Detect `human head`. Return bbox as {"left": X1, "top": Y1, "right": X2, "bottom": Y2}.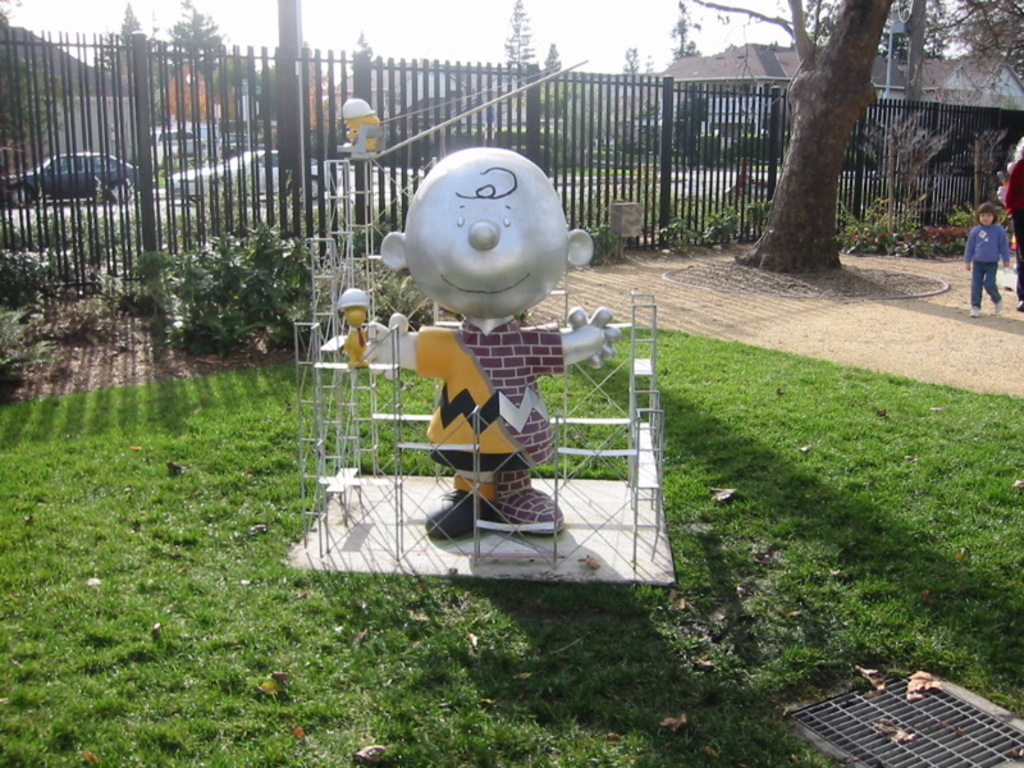
{"left": 376, "top": 146, "right": 596, "bottom": 319}.
